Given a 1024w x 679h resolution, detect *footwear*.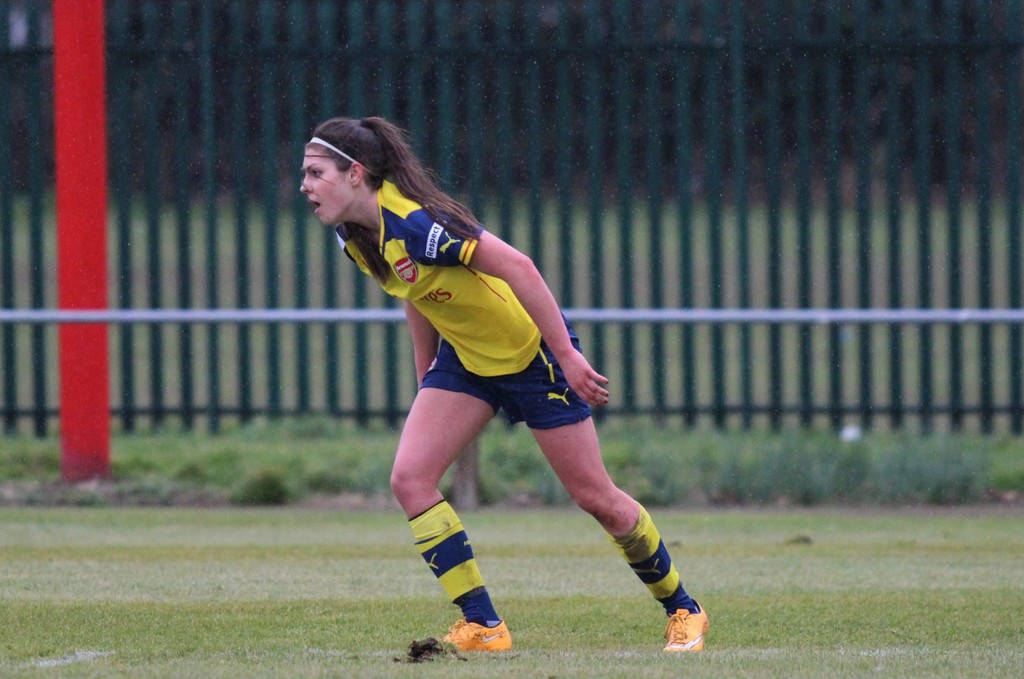
662,596,708,653.
